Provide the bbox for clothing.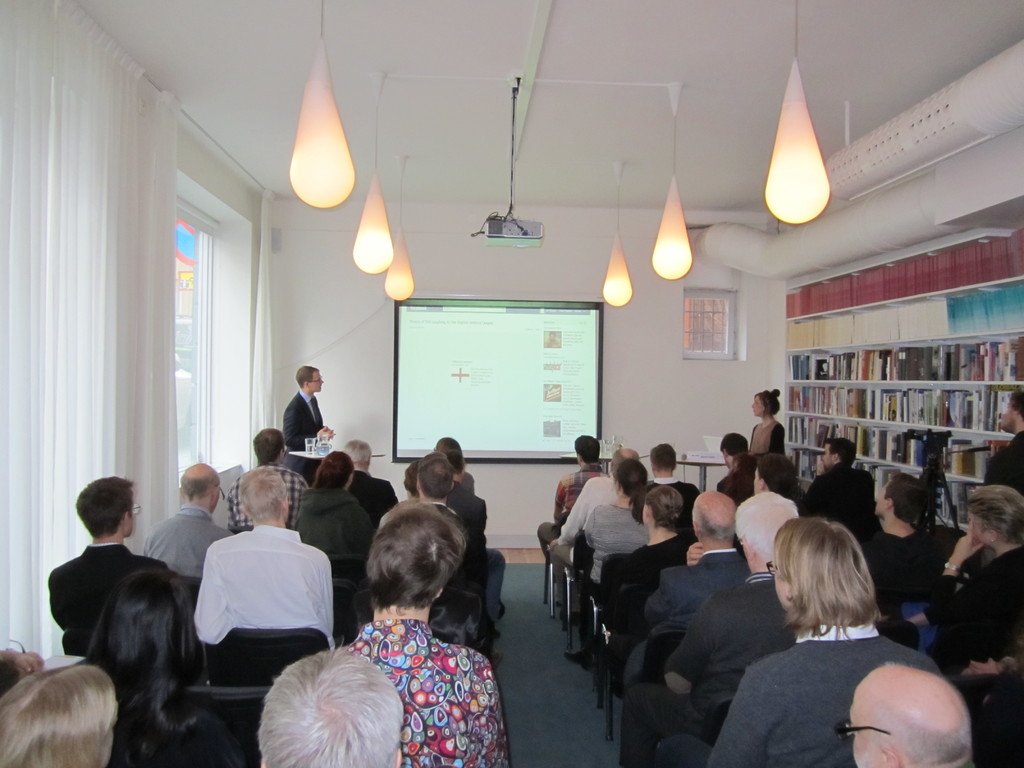
detection(592, 522, 689, 669).
